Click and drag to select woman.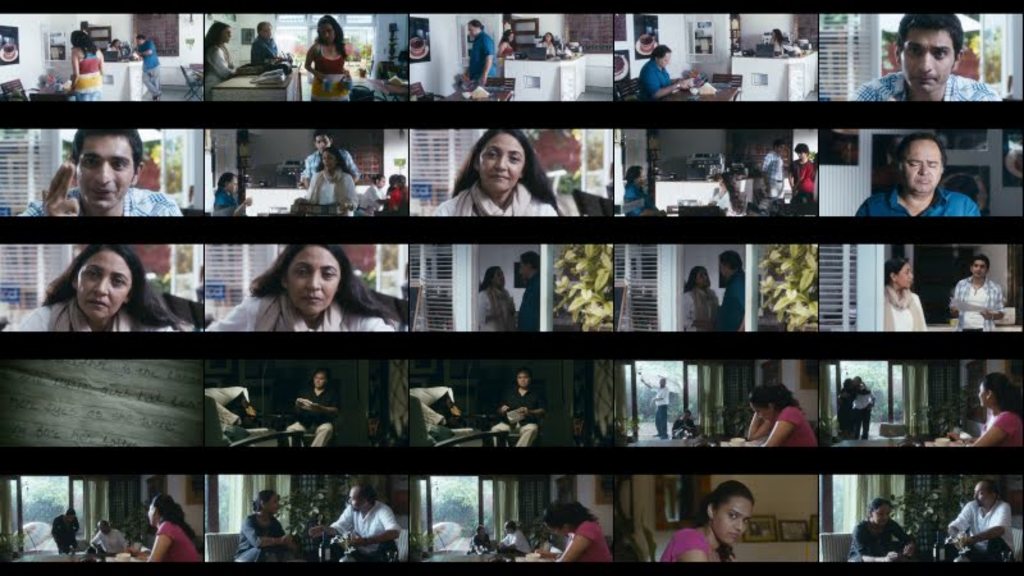
Selection: [left=302, top=13, right=353, bottom=102].
